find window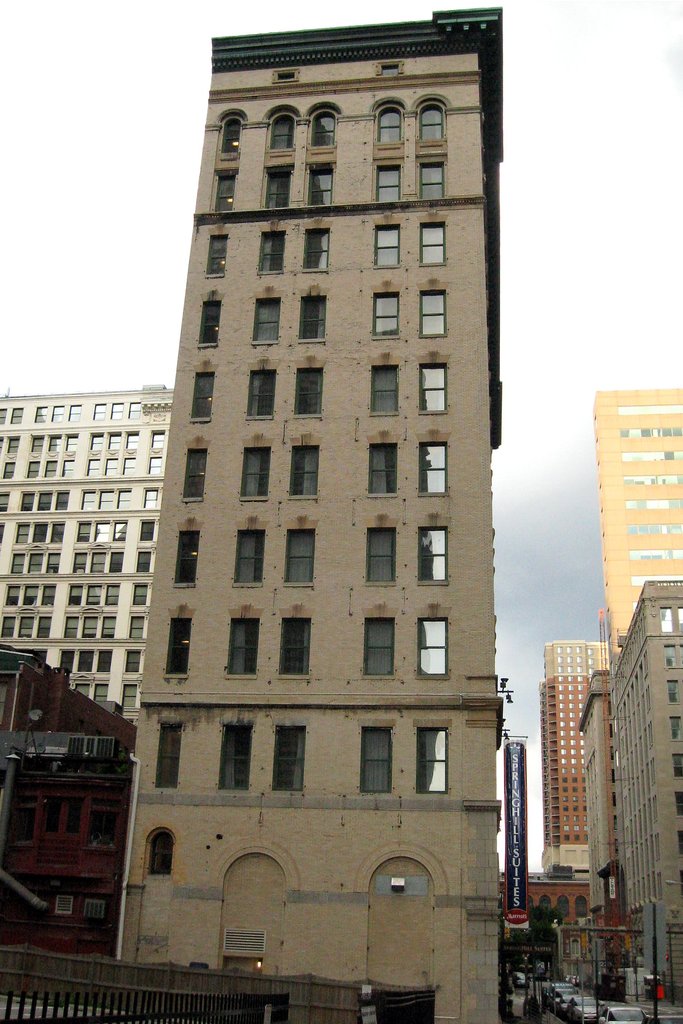
select_region(373, 157, 404, 207)
